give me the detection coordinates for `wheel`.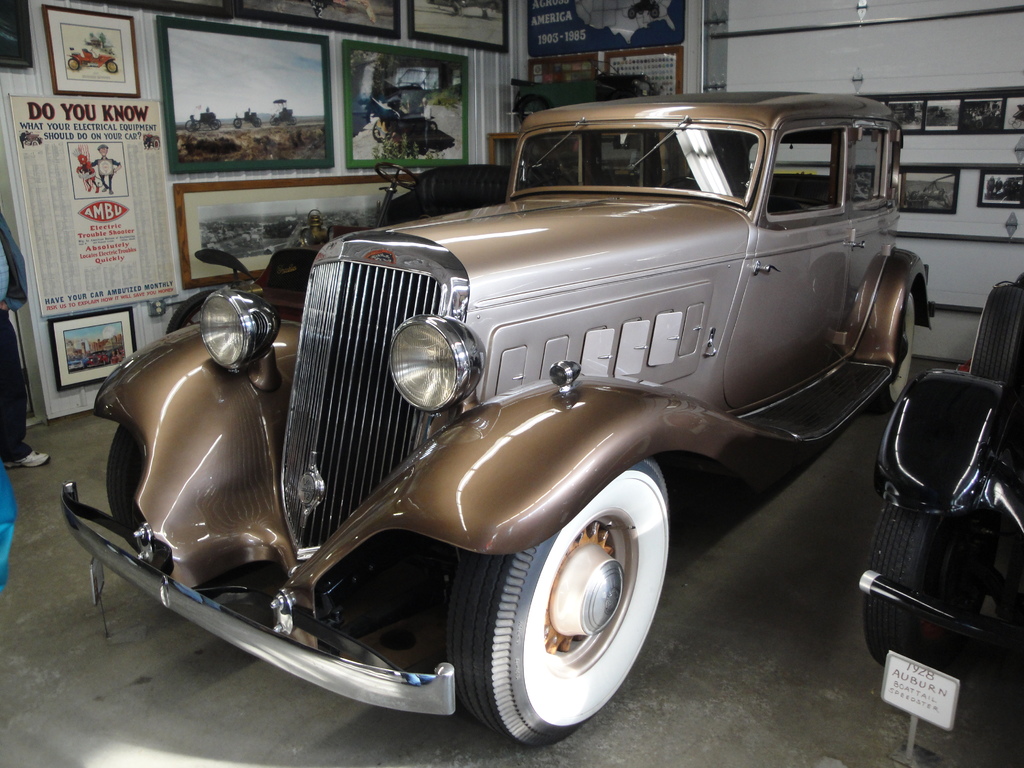
68 58 79 69.
